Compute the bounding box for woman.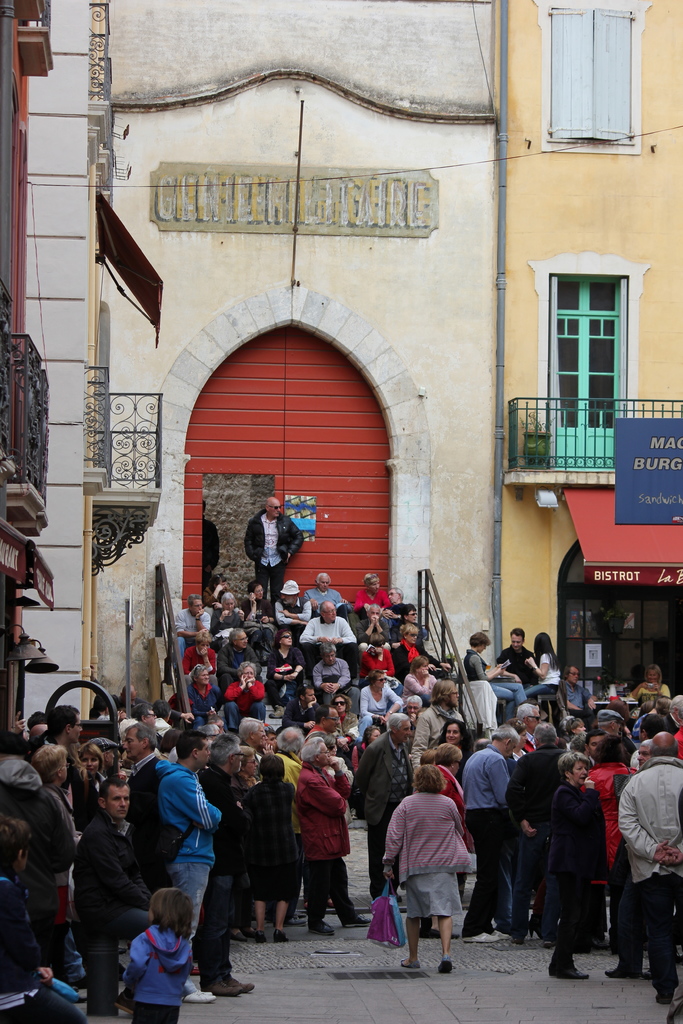
box(525, 630, 561, 703).
